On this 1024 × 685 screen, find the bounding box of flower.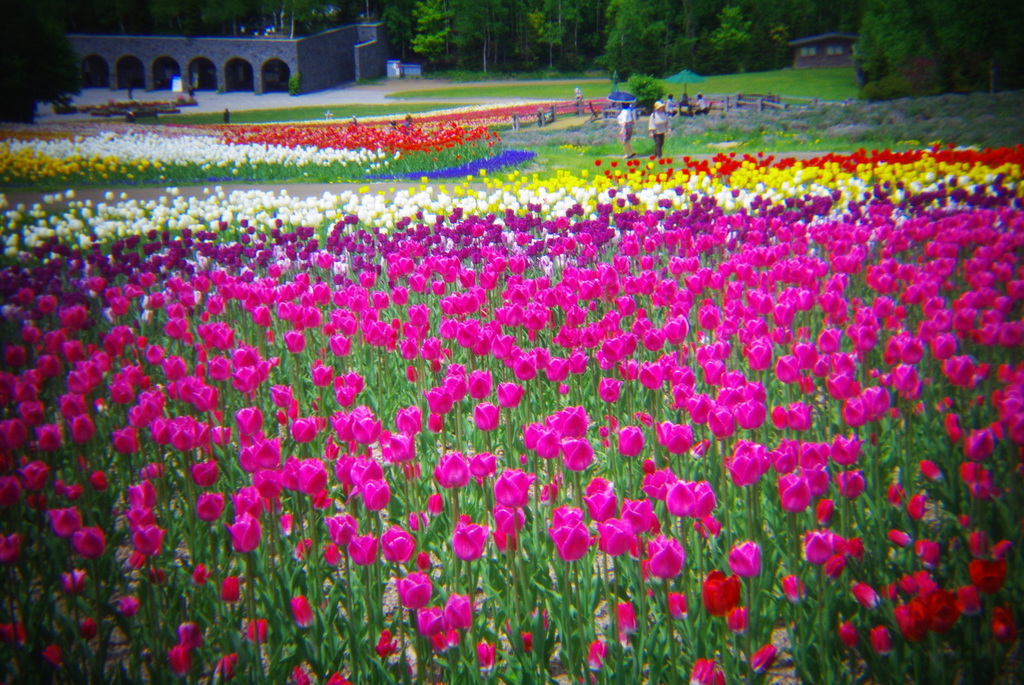
Bounding box: pyautogui.locateOnScreen(577, 636, 610, 684).
